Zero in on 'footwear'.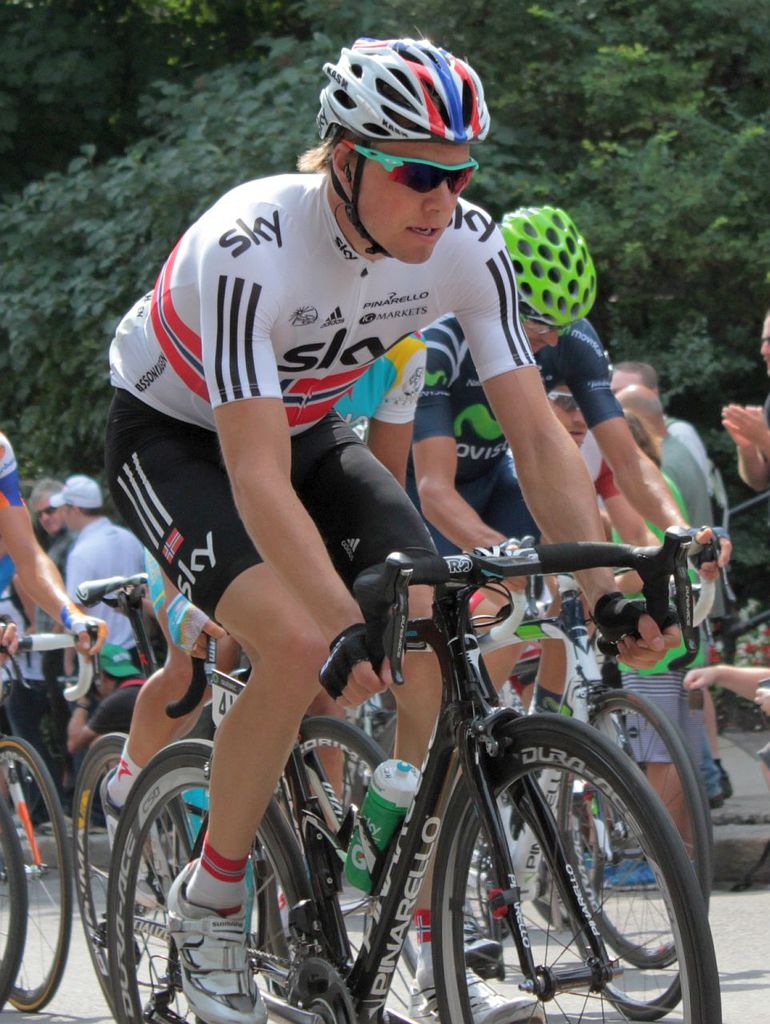
Zeroed in: [455, 913, 503, 971].
